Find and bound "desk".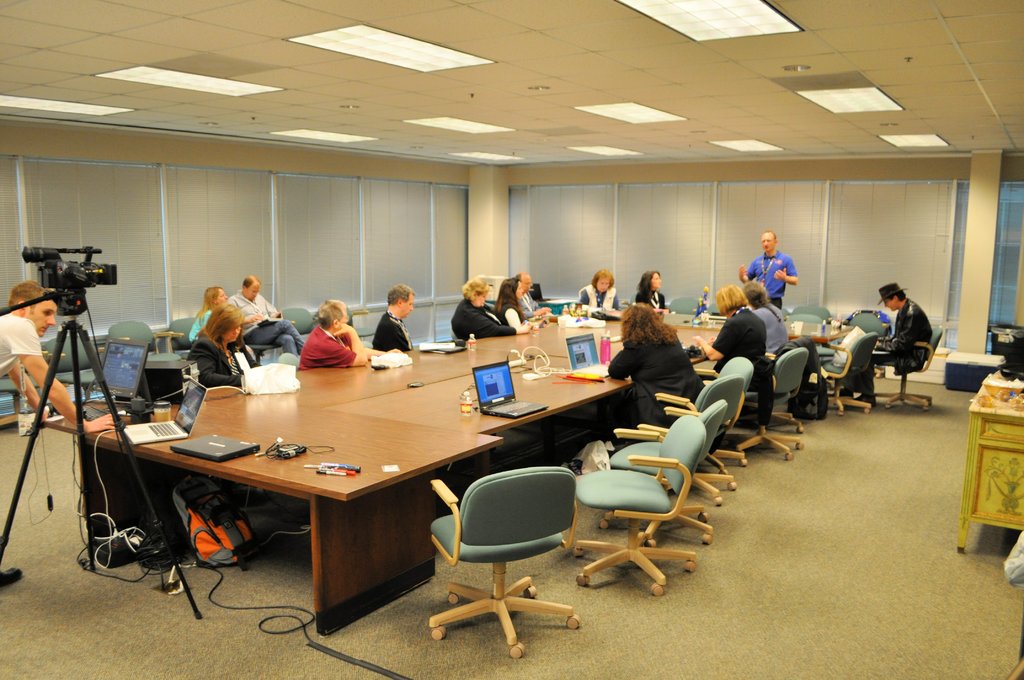
Bound: 51, 391, 500, 635.
